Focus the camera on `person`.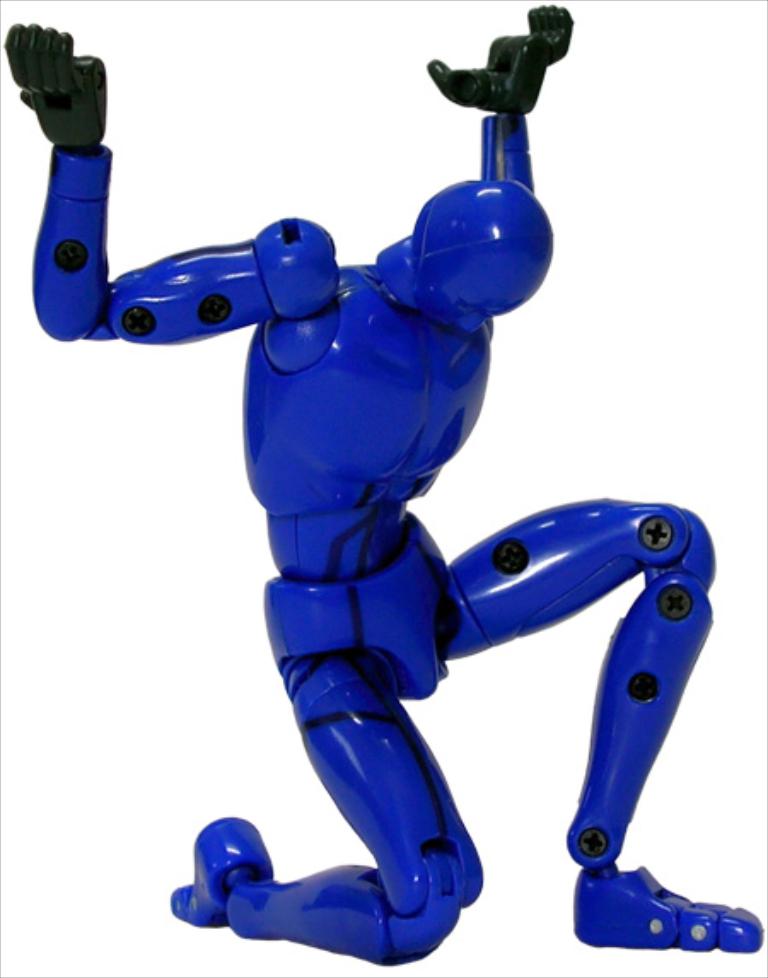
Focus region: bbox=[3, 0, 766, 976].
